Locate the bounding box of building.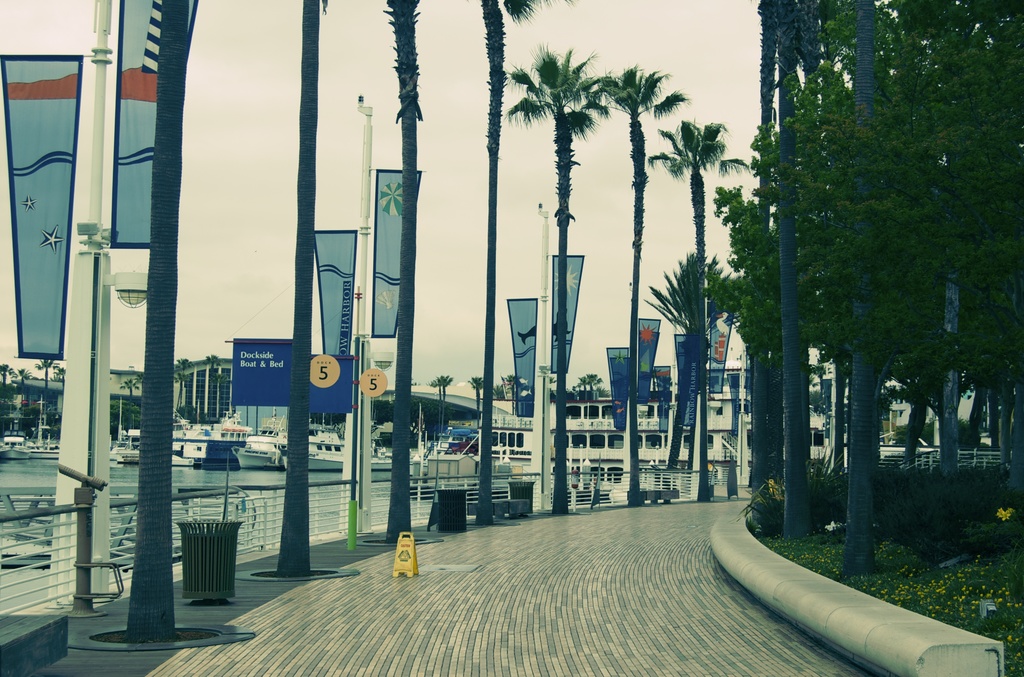
Bounding box: <bbox>169, 354, 348, 431</bbox>.
